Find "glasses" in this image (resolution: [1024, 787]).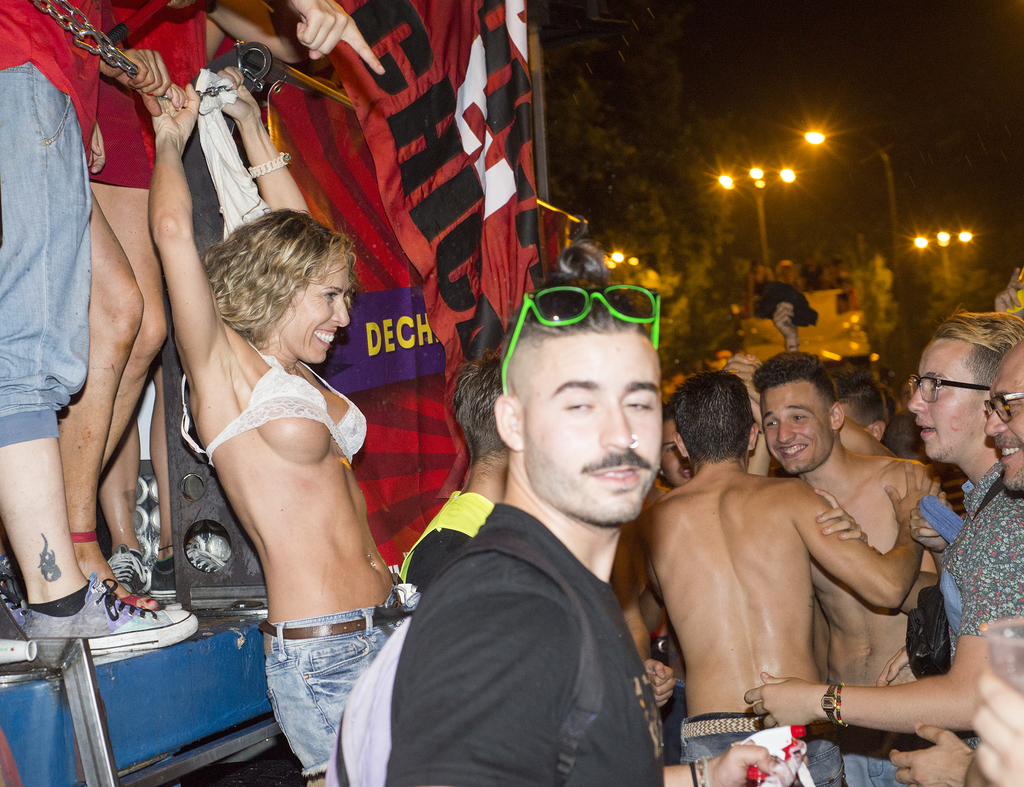
984,393,1023,423.
